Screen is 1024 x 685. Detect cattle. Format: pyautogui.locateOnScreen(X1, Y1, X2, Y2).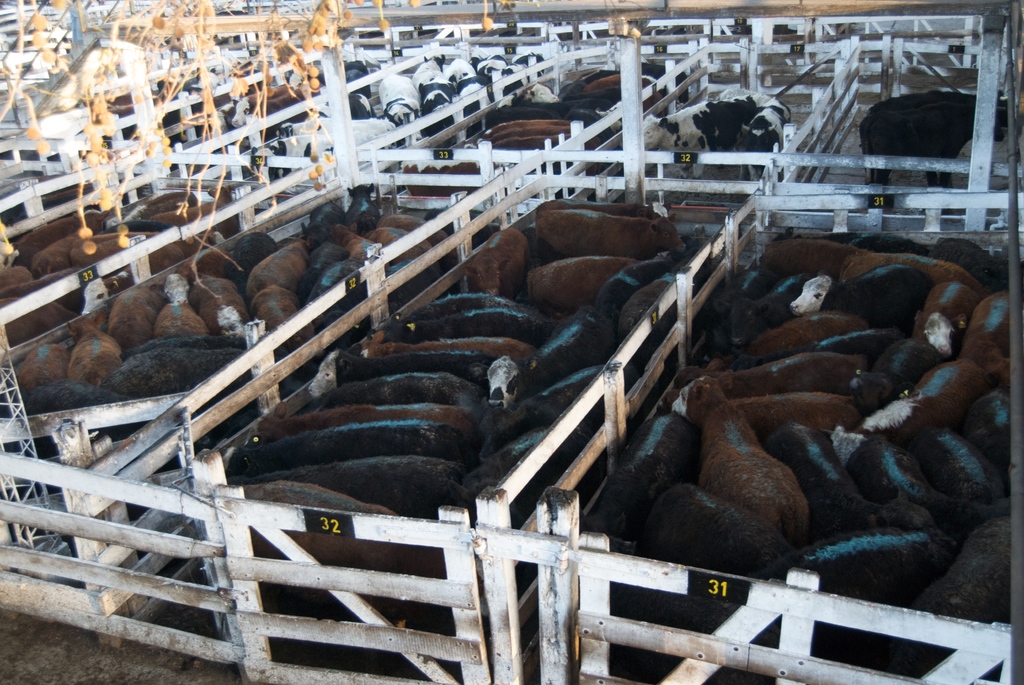
pyautogui.locateOnScreen(294, 459, 493, 526).
